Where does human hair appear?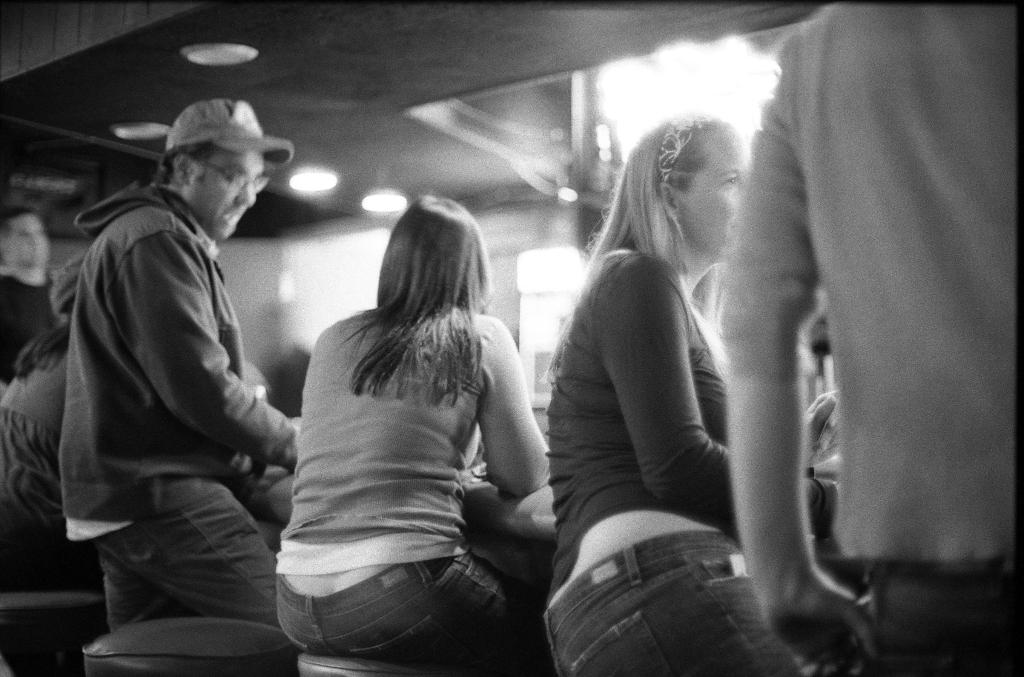
Appears at <bbox>541, 111, 740, 385</bbox>.
